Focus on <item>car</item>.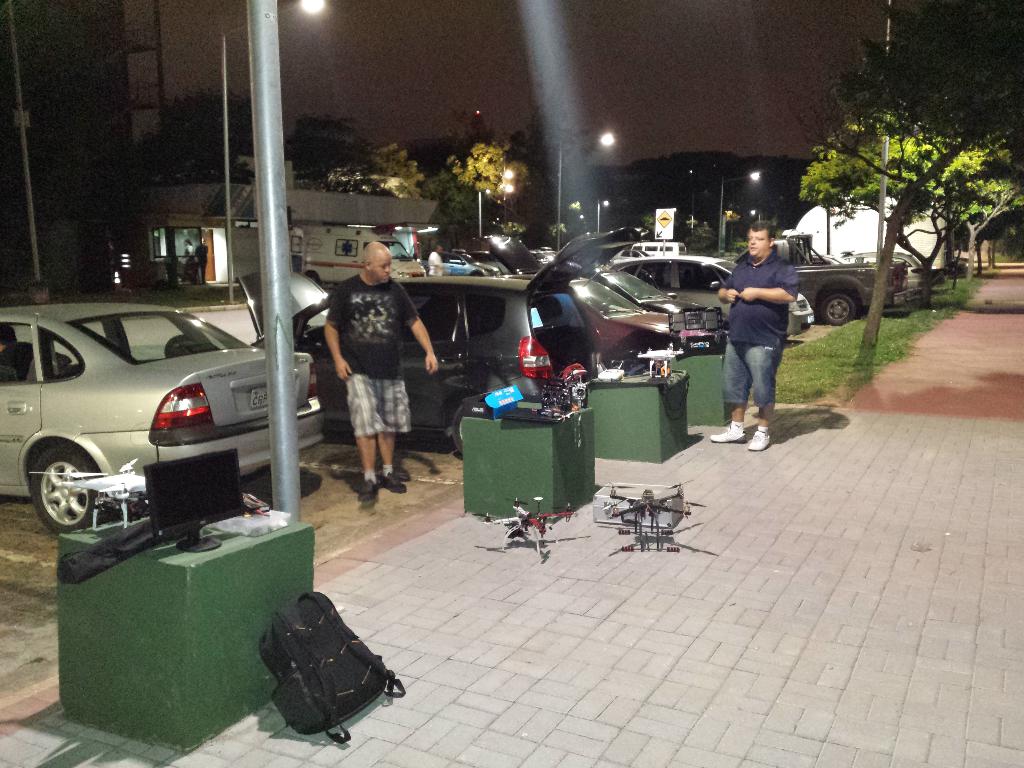
Focused at x1=449, y1=250, x2=477, y2=277.
